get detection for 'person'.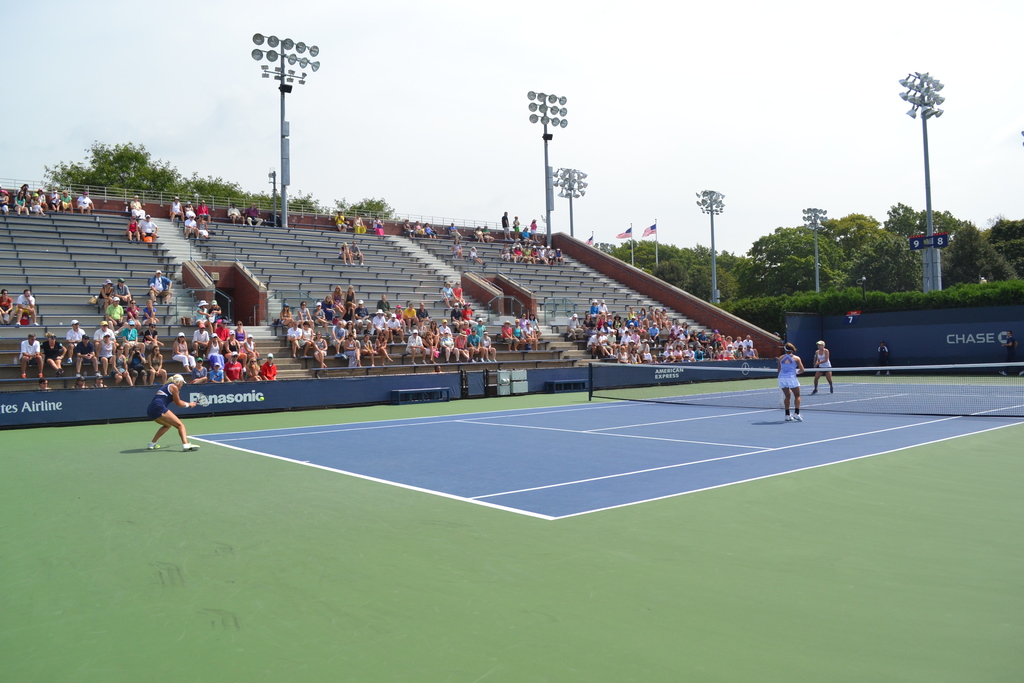
Detection: Rect(414, 220, 425, 236).
